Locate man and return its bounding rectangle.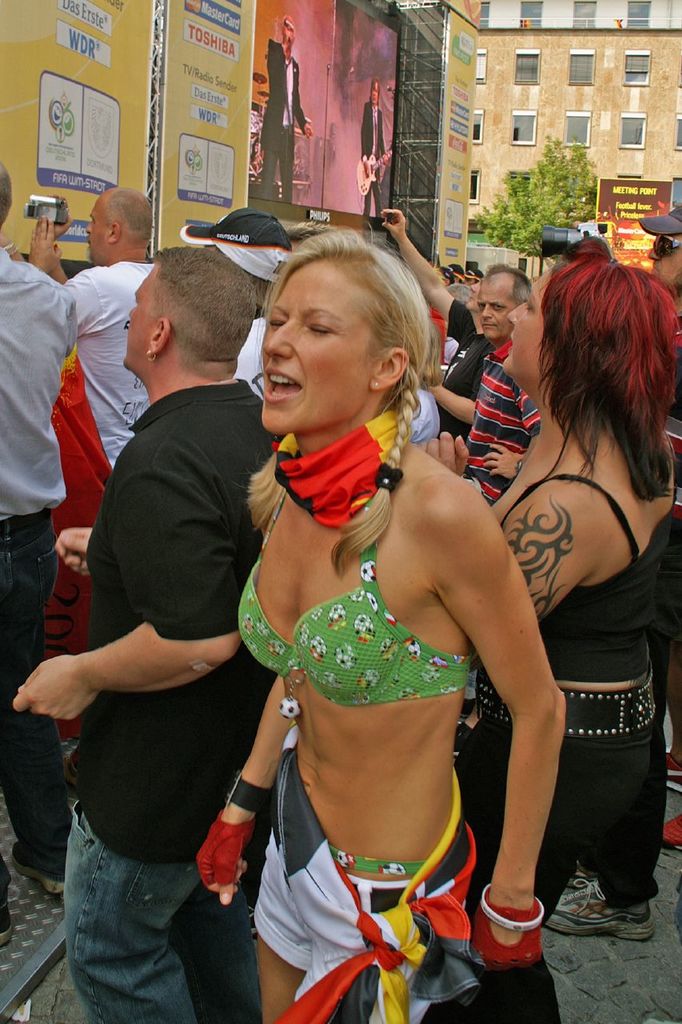
Rect(264, 9, 317, 204).
